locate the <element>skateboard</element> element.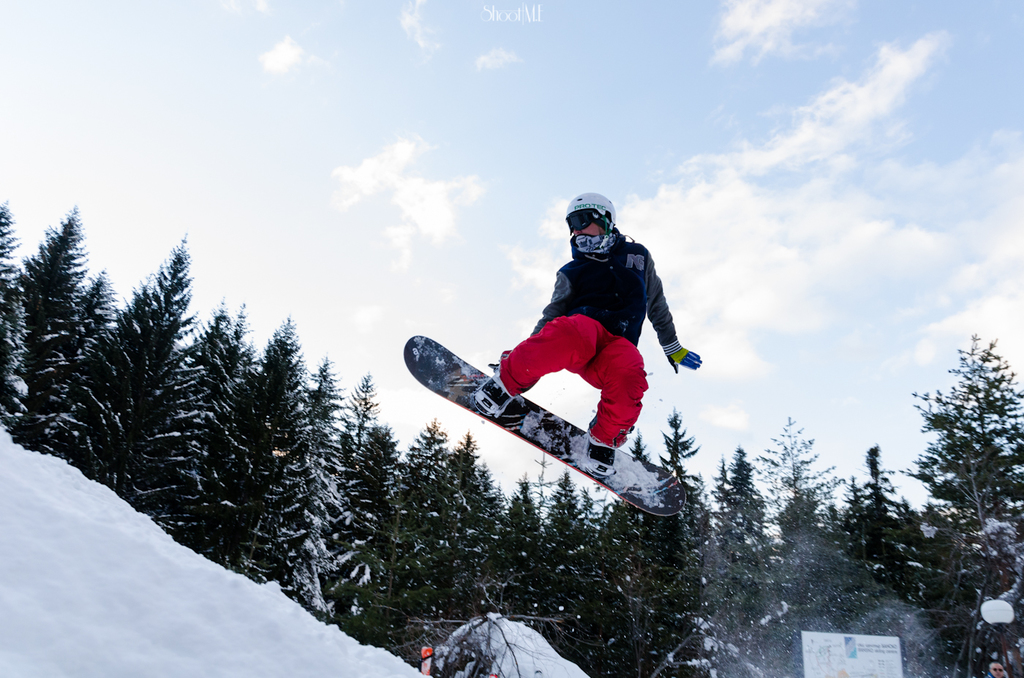
Element bbox: crop(399, 331, 690, 518).
